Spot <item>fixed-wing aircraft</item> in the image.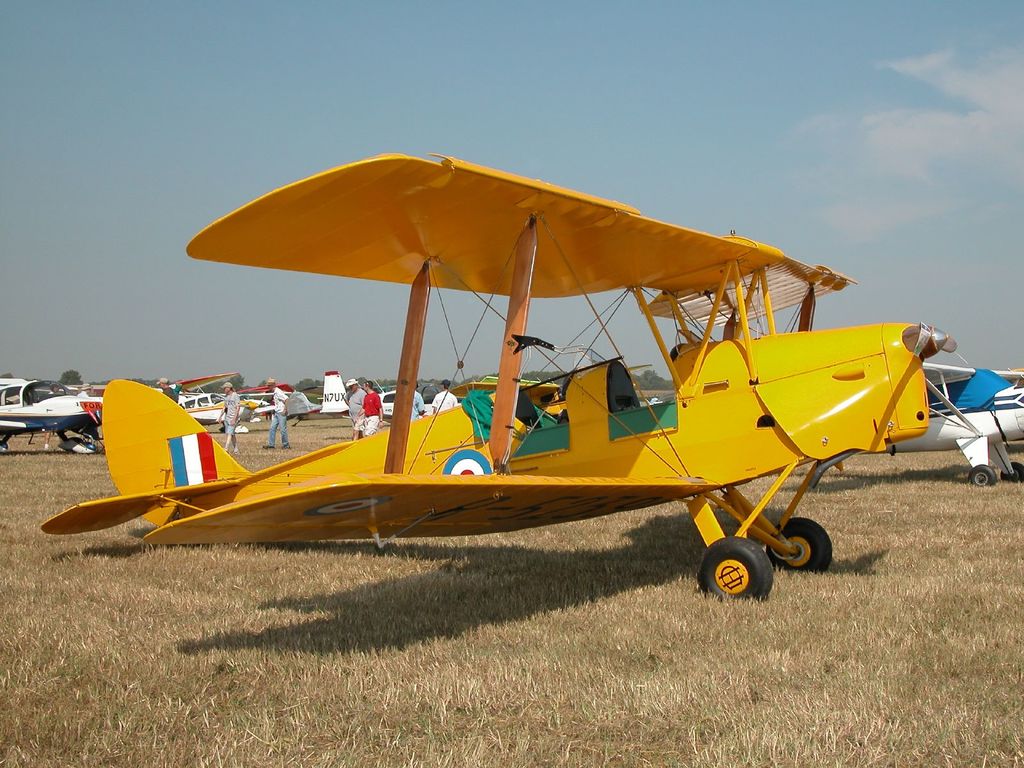
<item>fixed-wing aircraft</item> found at bbox=(235, 383, 324, 417).
